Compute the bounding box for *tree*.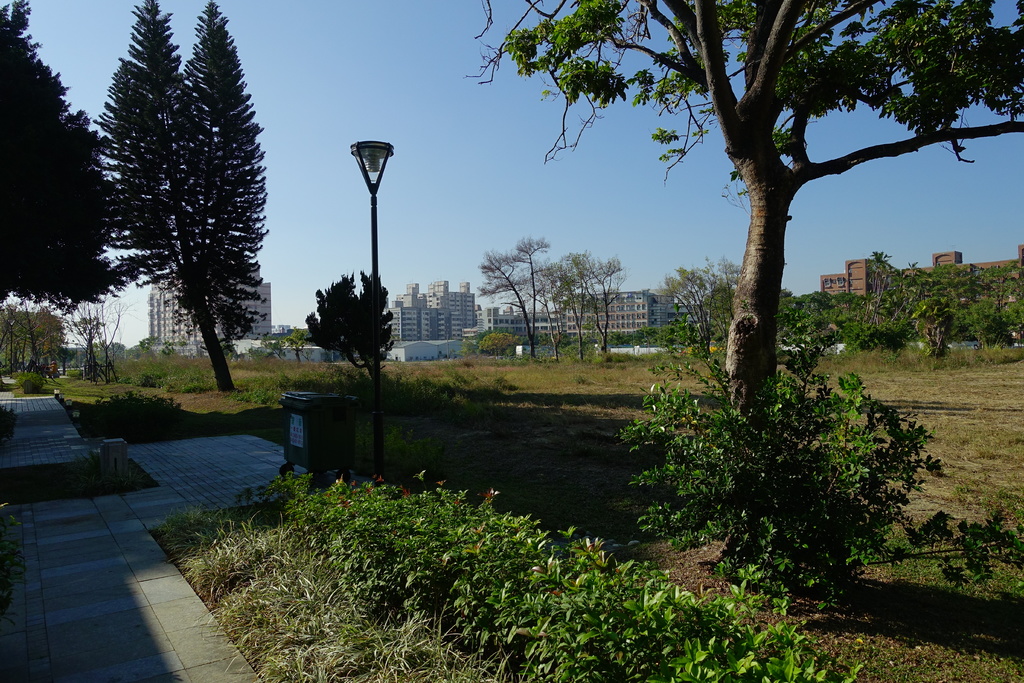
bbox=[308, 267, 401, 451].
